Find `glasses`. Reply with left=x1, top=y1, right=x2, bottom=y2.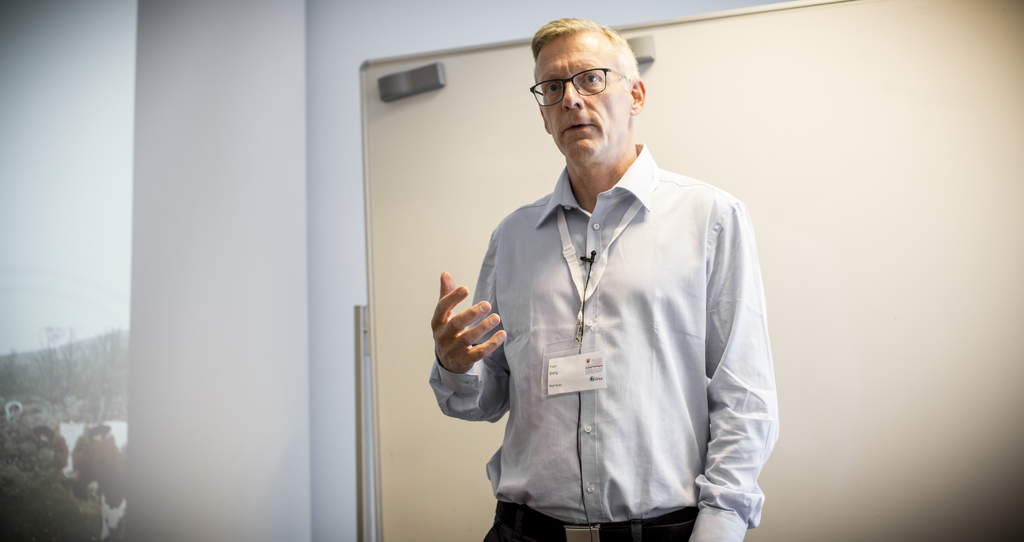
left=535, top=60, right=639, bottom=97.
